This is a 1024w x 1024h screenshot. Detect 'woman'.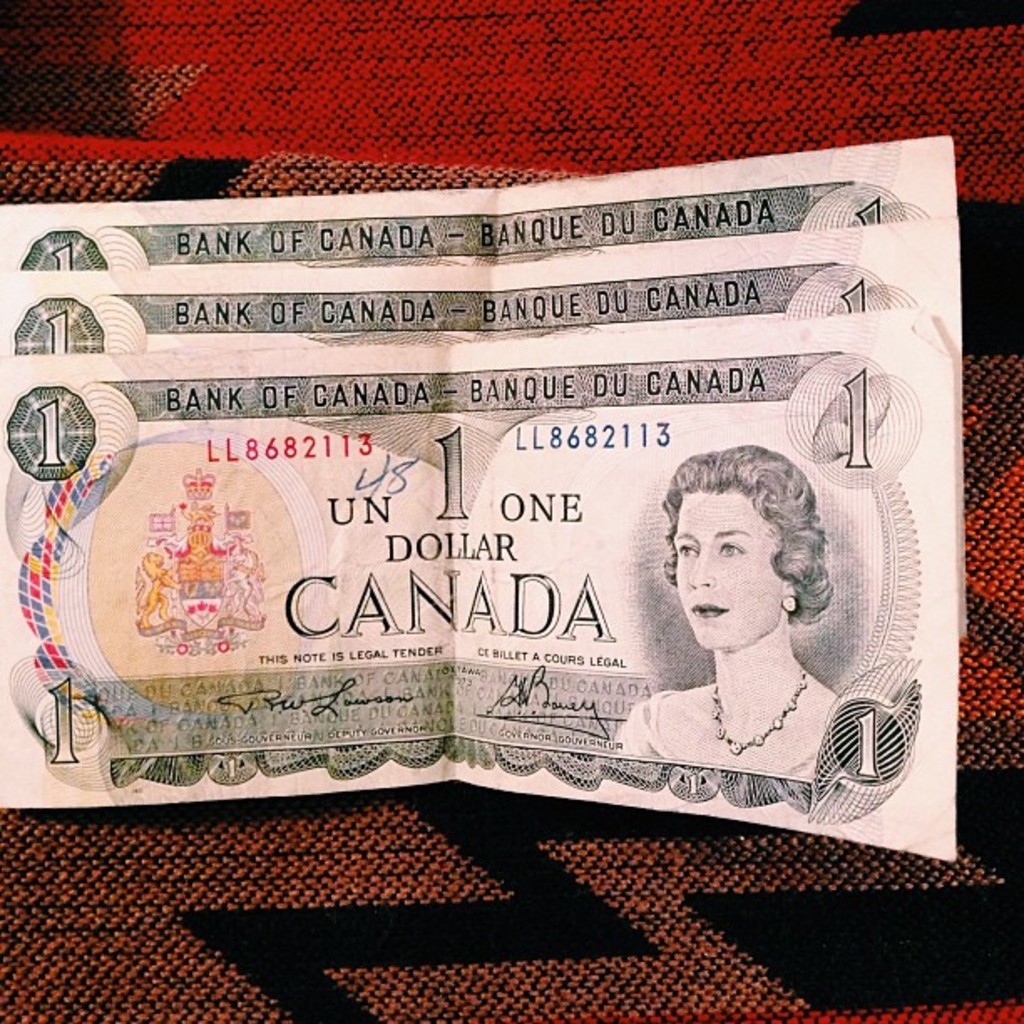
box=[576, 413, 885, 812].
